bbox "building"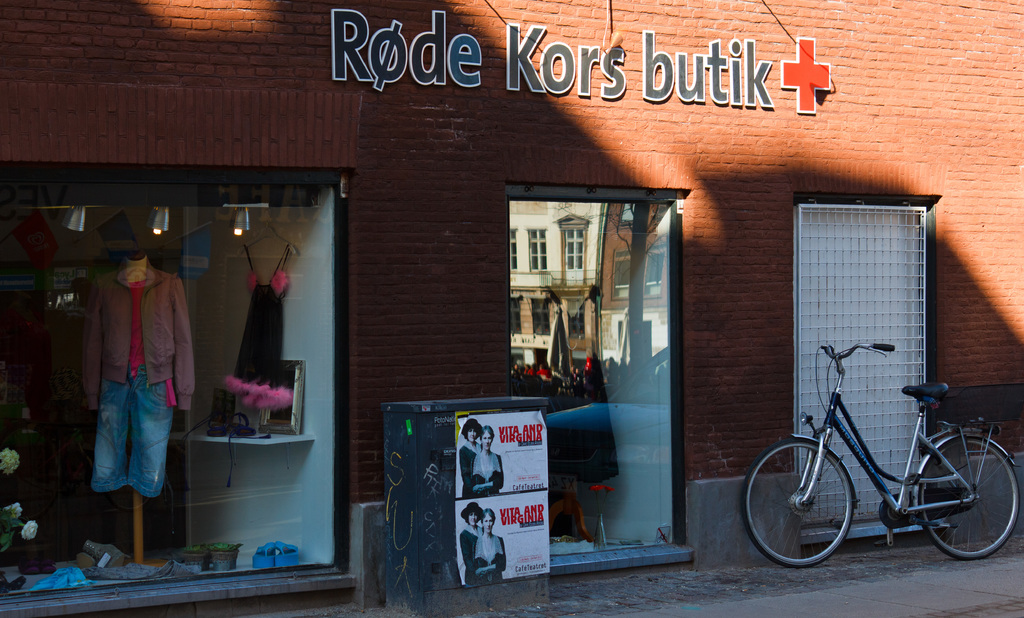
(x1=0, y1=0, x2=1023, y2=617)
